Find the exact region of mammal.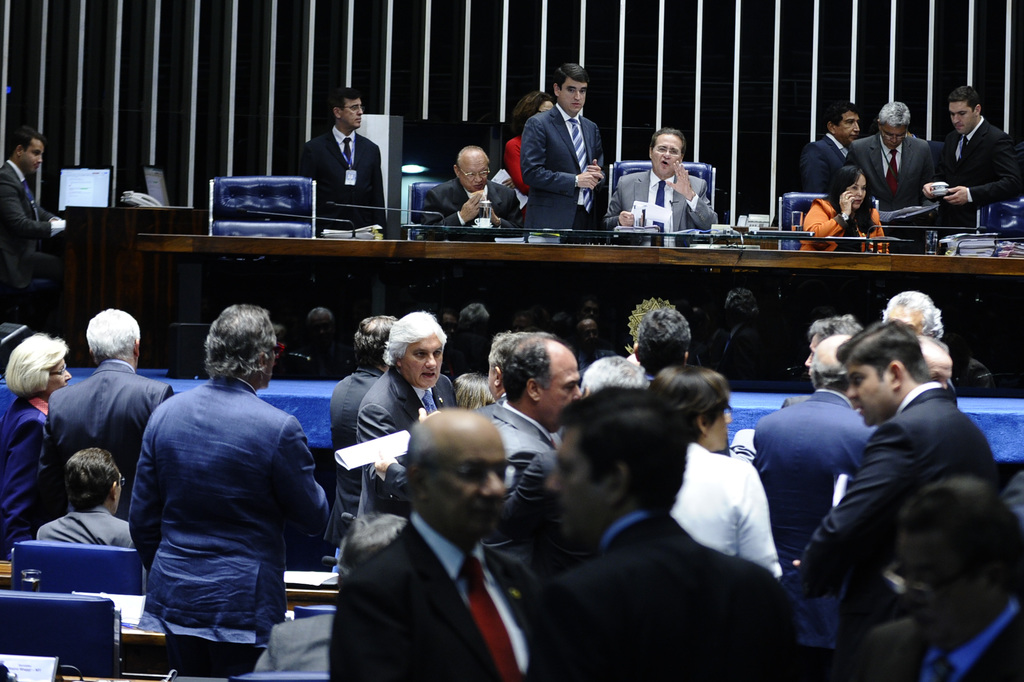
Exact region: x1=601, y1=127, x2=717, y2=243.
